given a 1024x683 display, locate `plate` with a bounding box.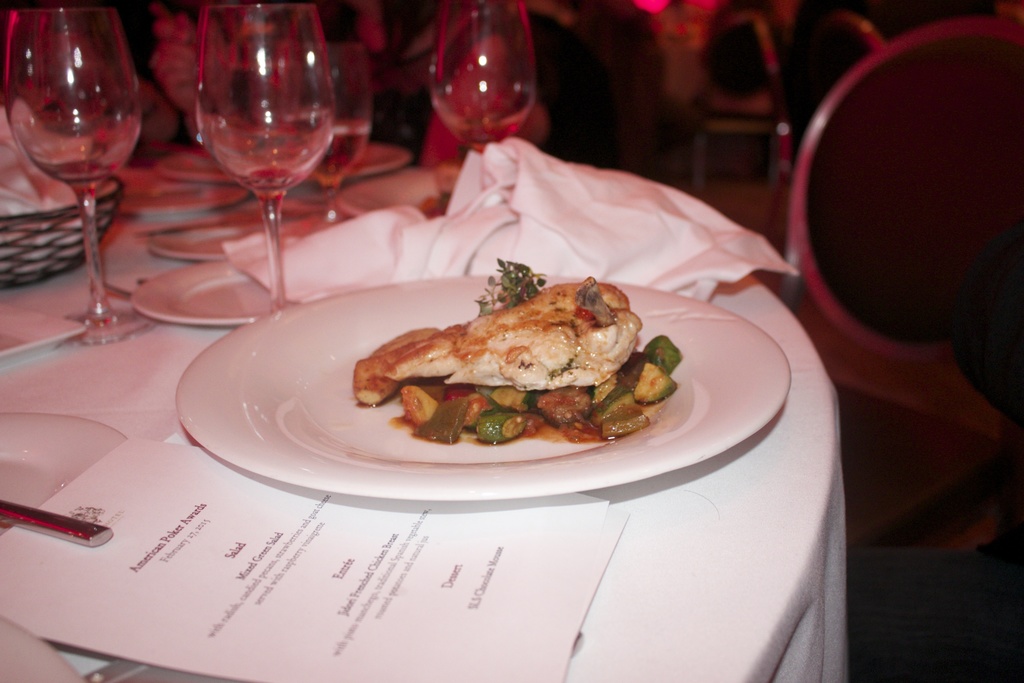
Located: (0, 409, 127, 531).
